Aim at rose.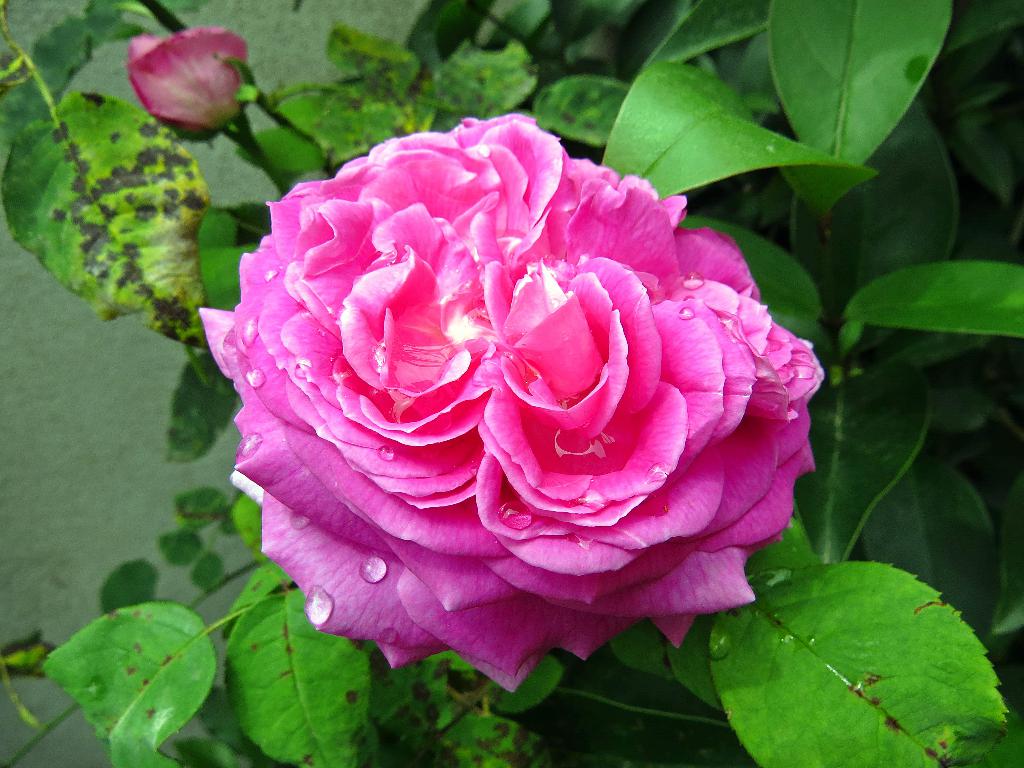
Aimed at [x1=195, y1=106, x2=828, y2=696].
